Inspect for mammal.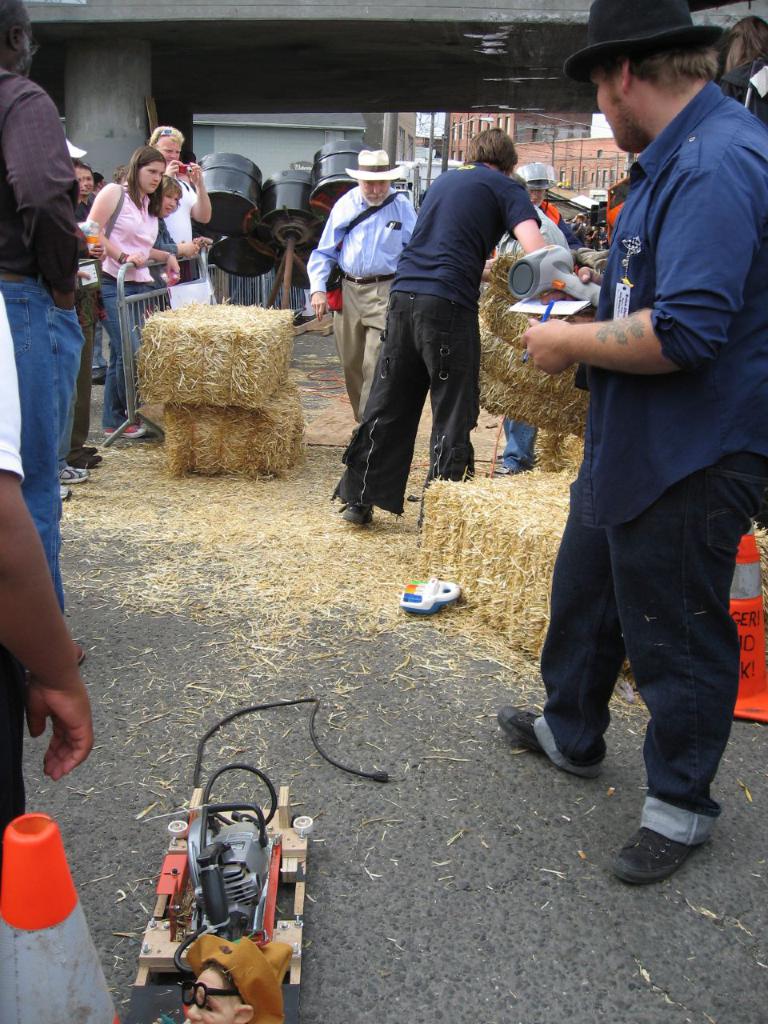
Inspection: <bbox>308, 150, 430, 421</bbox>.
